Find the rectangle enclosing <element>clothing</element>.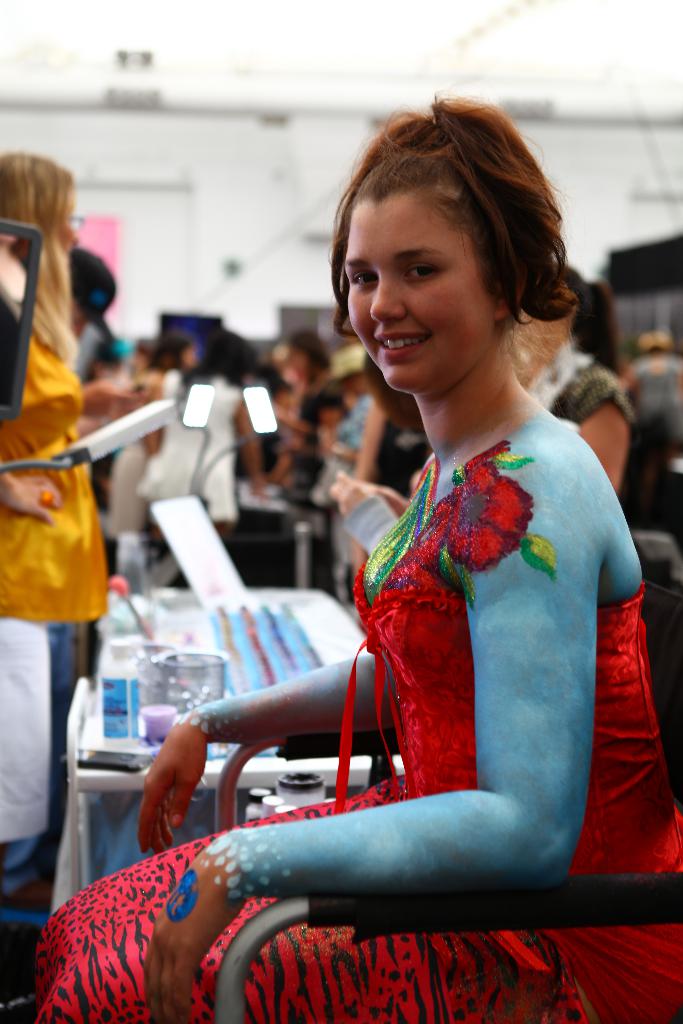
bbox=(368, 412, 440, 501).
